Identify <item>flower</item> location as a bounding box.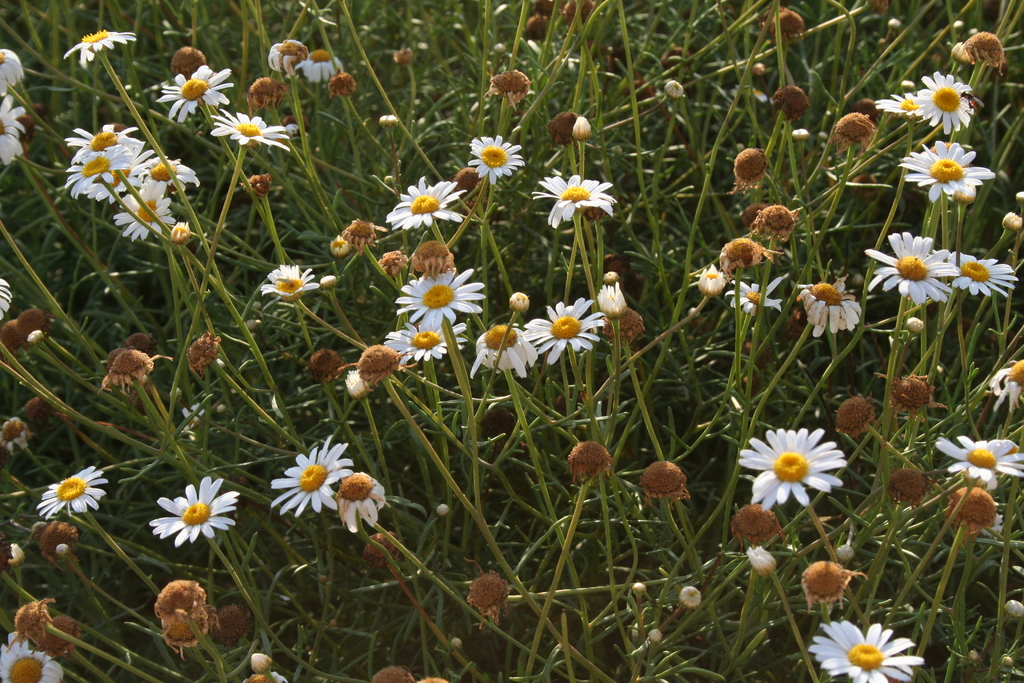
x1=0, y1=49, x2=32, y2=99.
